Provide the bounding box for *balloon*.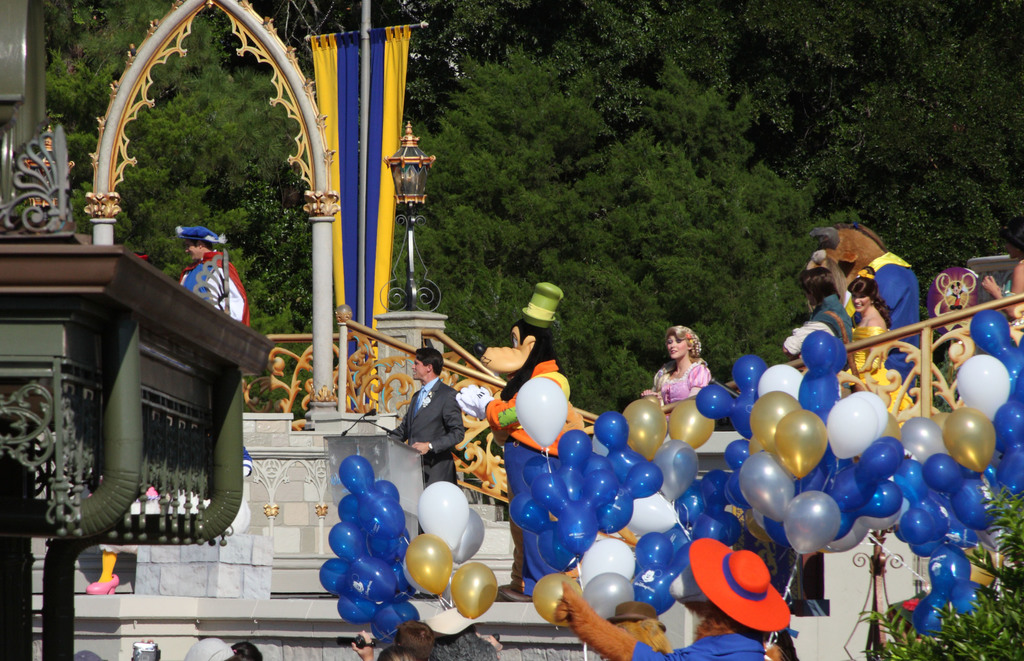
pyautogui.locateOnScreen(653, 439, 698, 502).
